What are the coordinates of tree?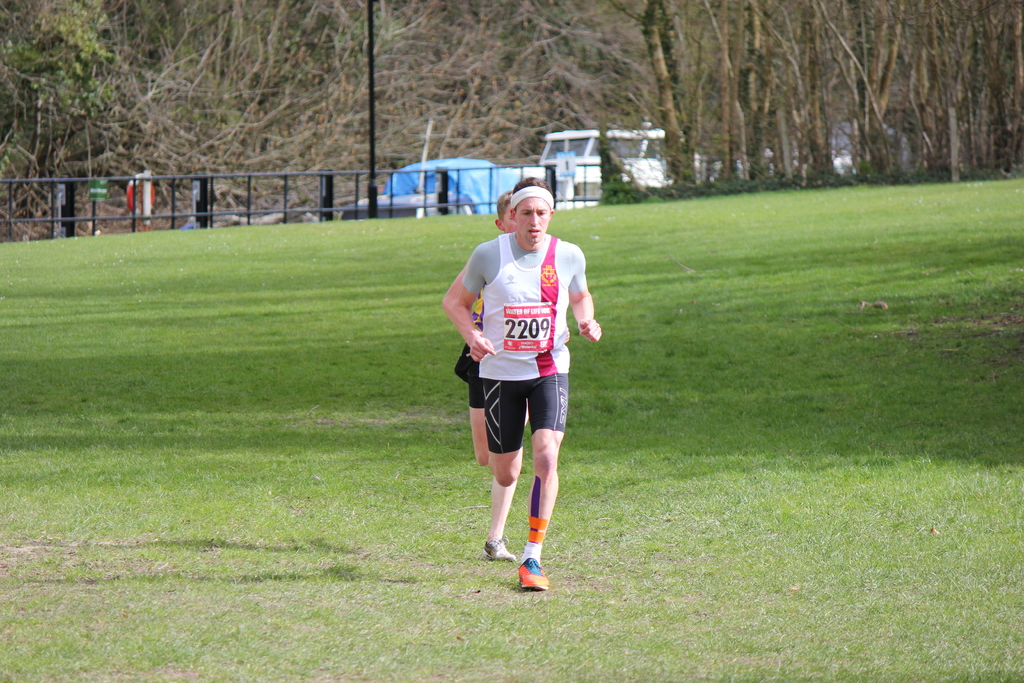
select_region(793, 1, 852, 181).
